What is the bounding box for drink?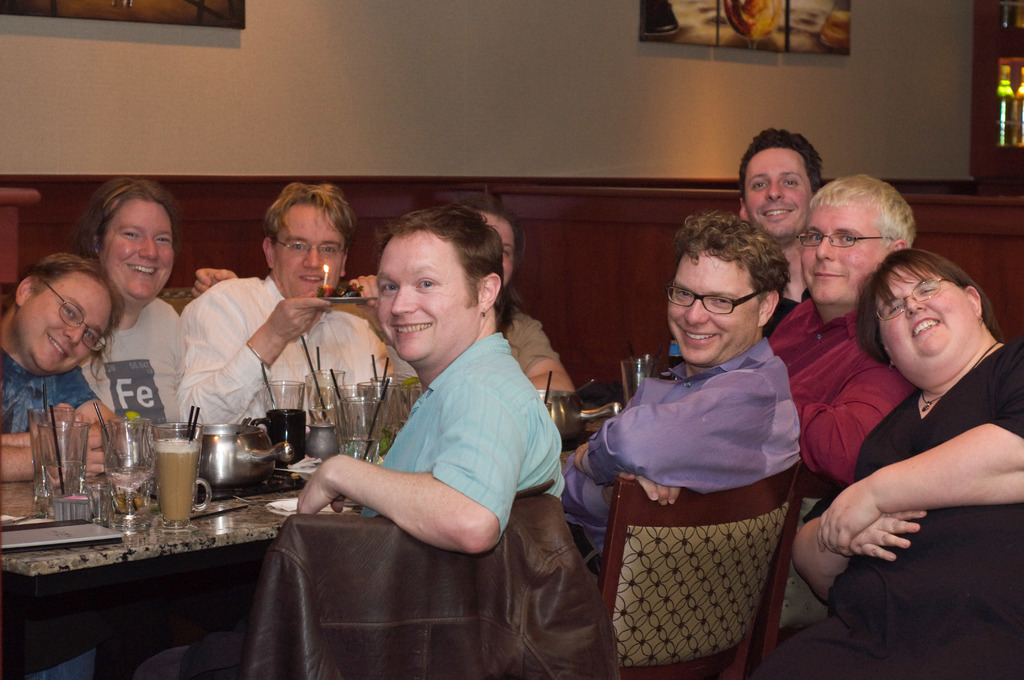
111, 490, 148, 514.
